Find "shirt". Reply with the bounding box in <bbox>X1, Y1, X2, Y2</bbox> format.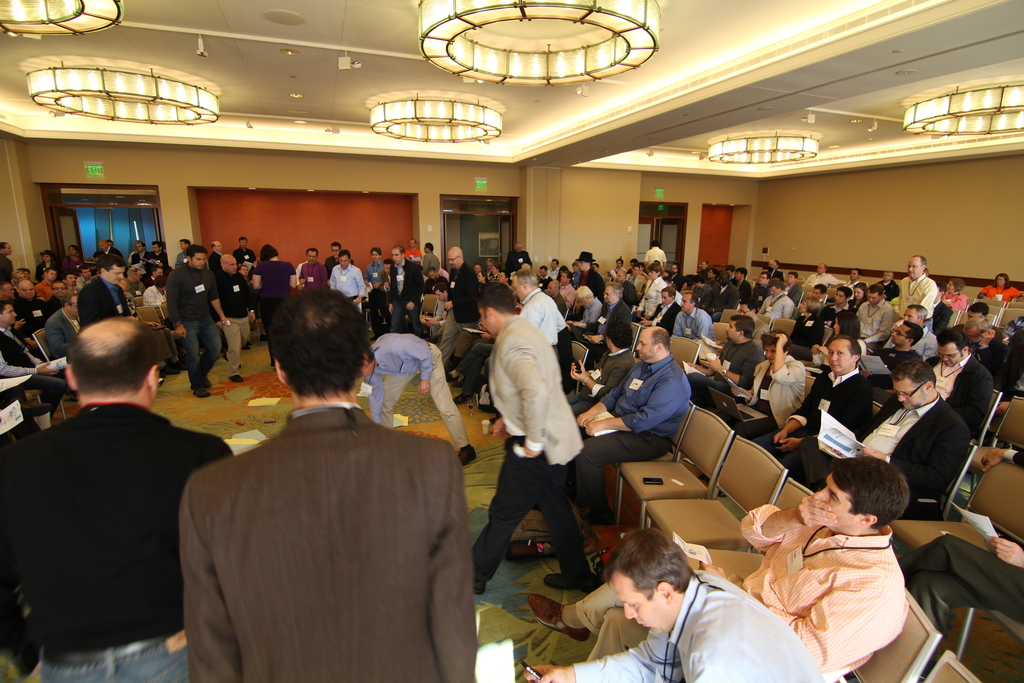
<bbox>758, 292, 794, 318</bbox>.
